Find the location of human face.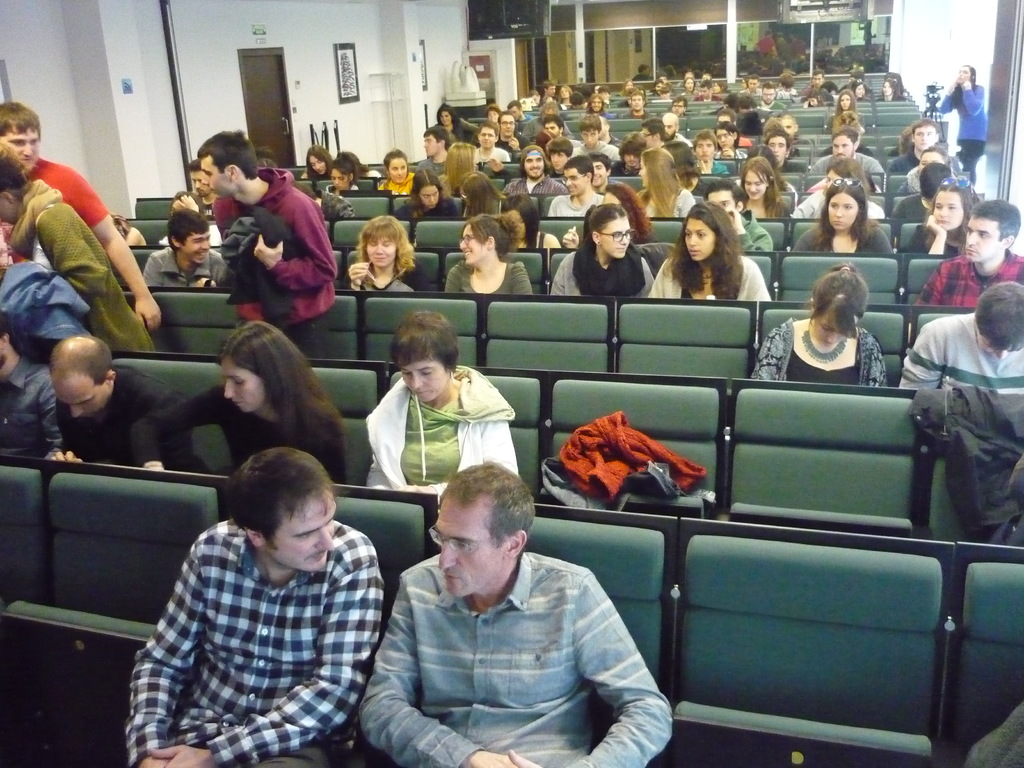
Location: (left=807, top=97, right=819, bottom=105).
